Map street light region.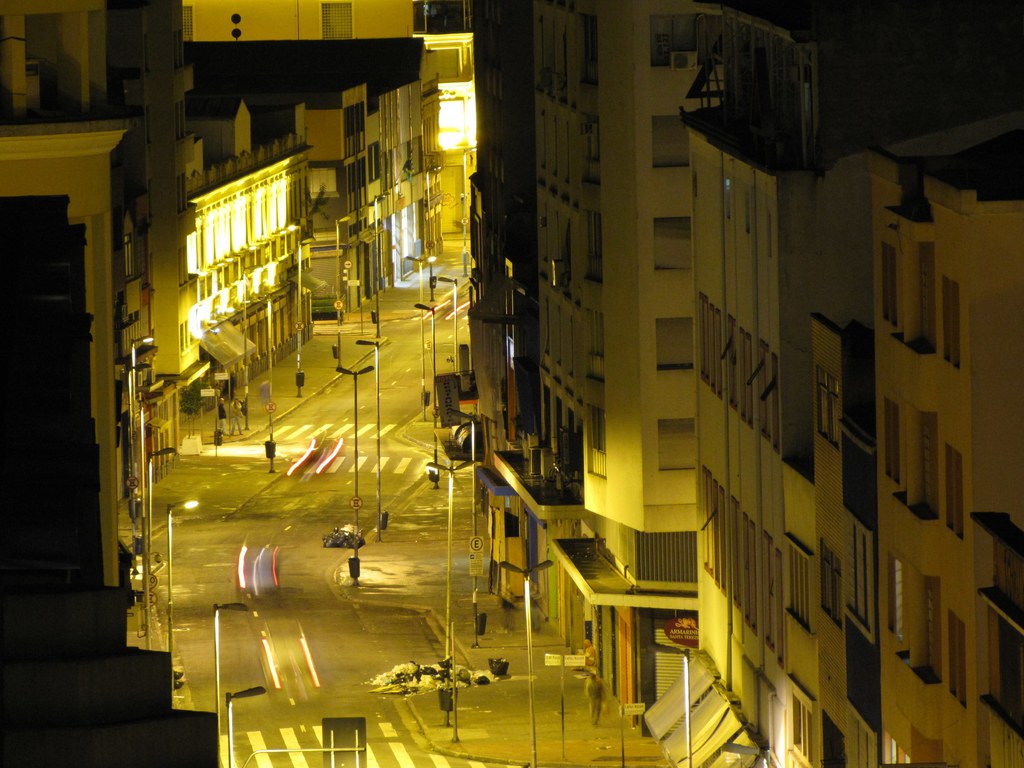
Mapped to region(408, 300, 435, 421).
